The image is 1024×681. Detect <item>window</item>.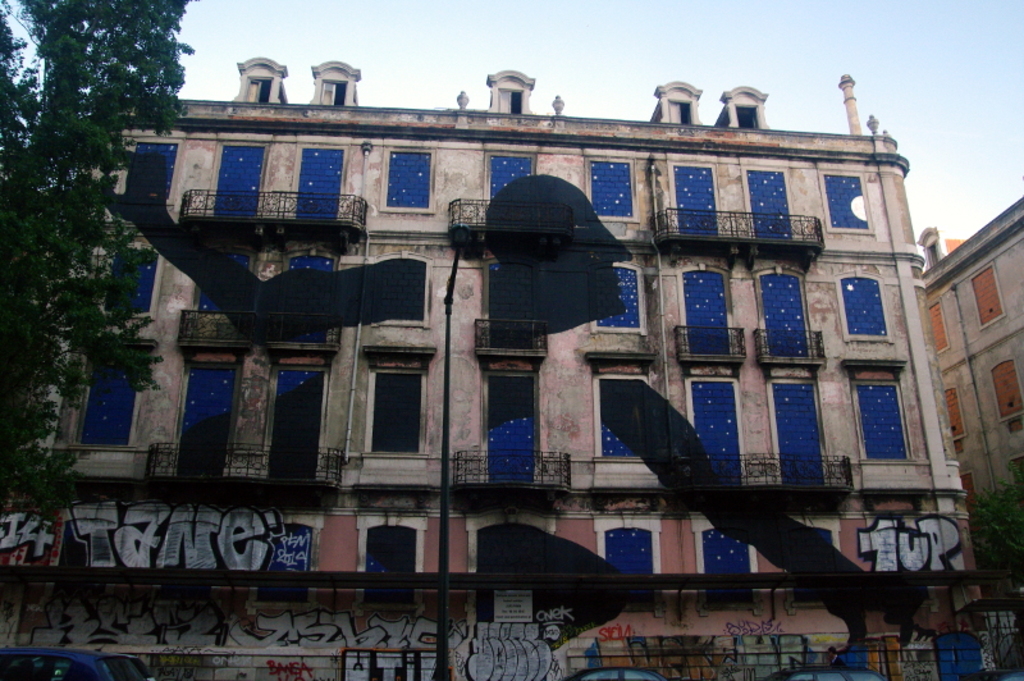
Detection: crop(865, 367, 927, 475).
